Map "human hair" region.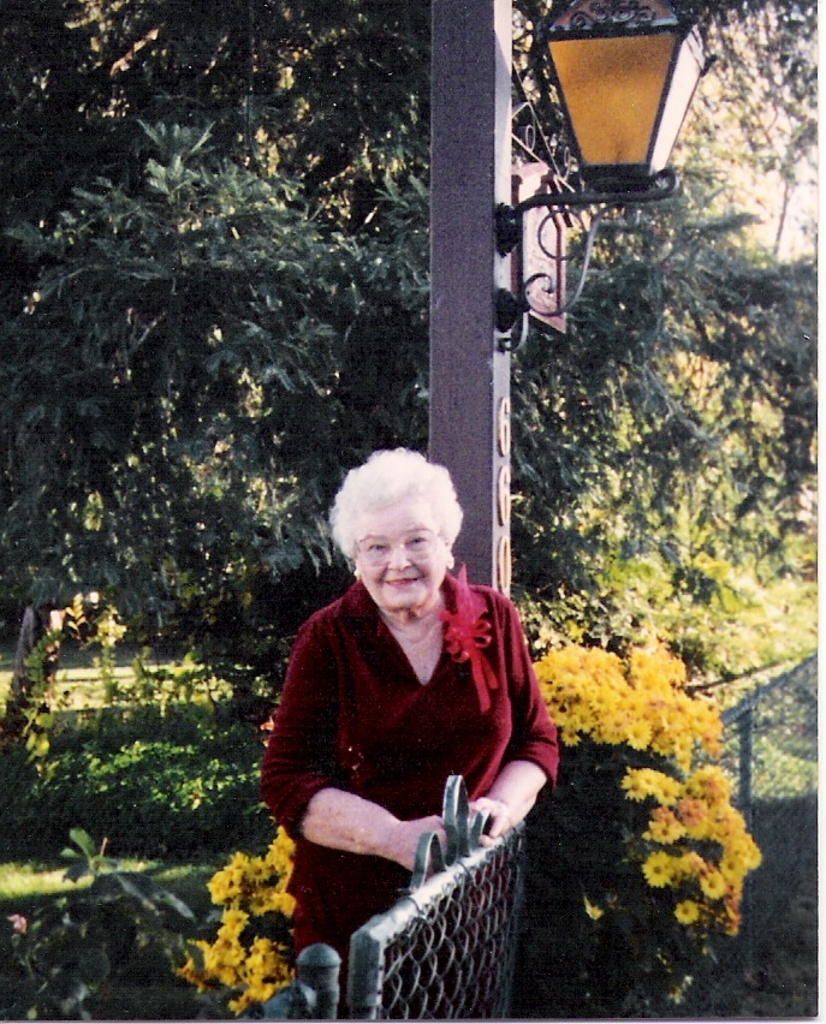
Mapped to 329, 424, 468, 625.
